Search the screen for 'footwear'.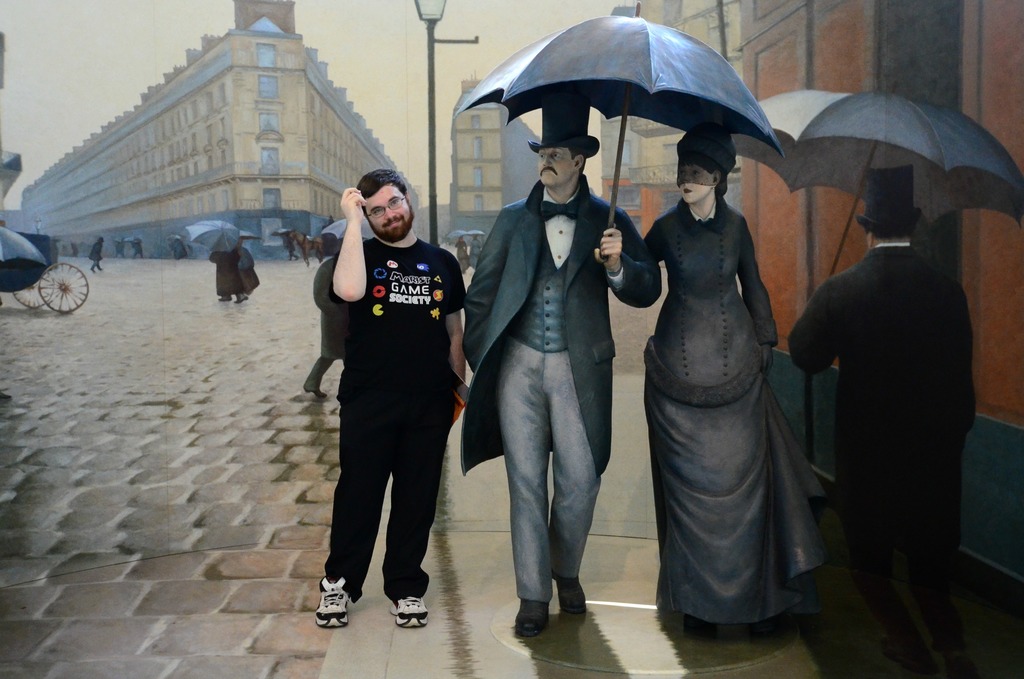
Found at {"x1": 515, "y1": 598, "x2": 548, "y2": 640}.
